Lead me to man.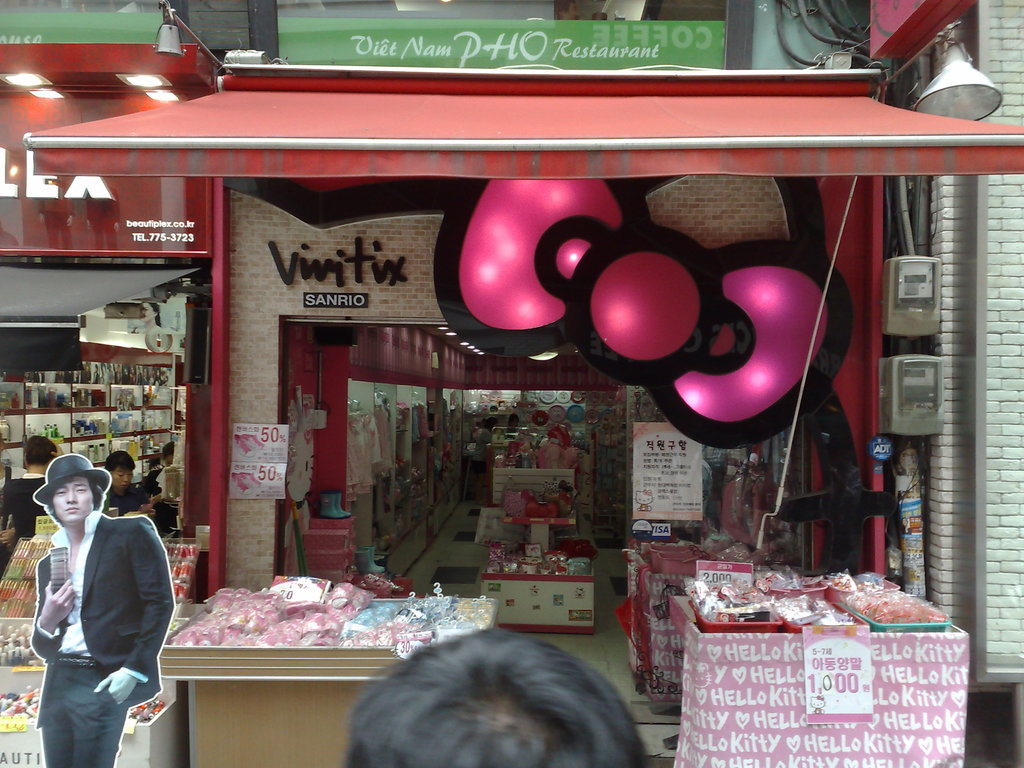
Lead to (x1=346, y1=619, x2=651, y2=767).
